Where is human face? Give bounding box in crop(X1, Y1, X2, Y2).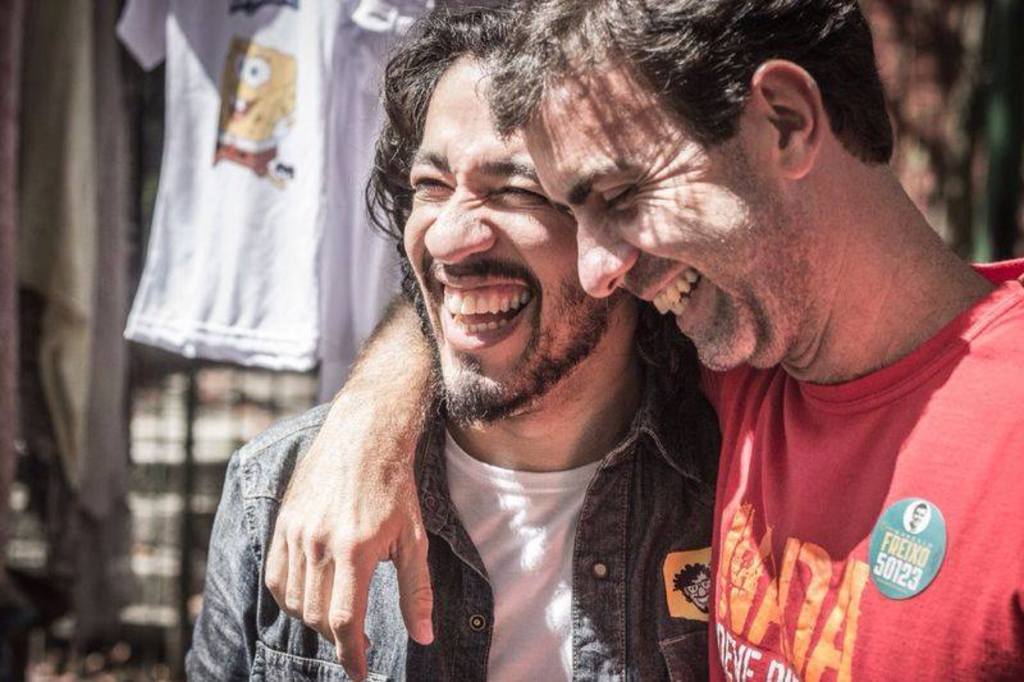
crop(396, 41, 600, 431).
